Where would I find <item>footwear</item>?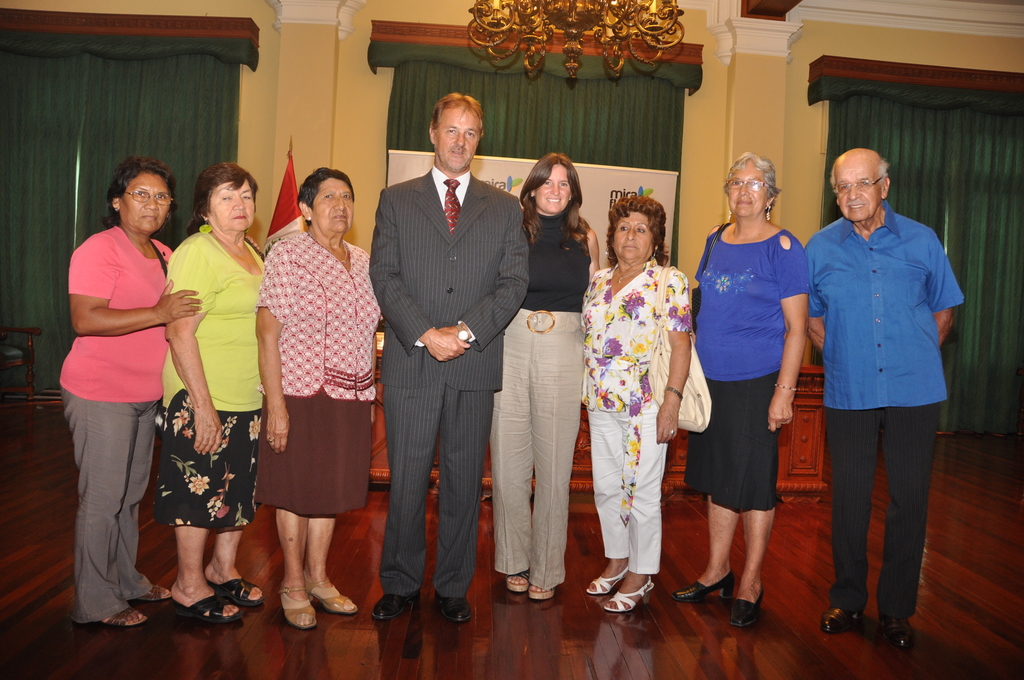
At x1=668 y1=565 x2=737 y2=603.
